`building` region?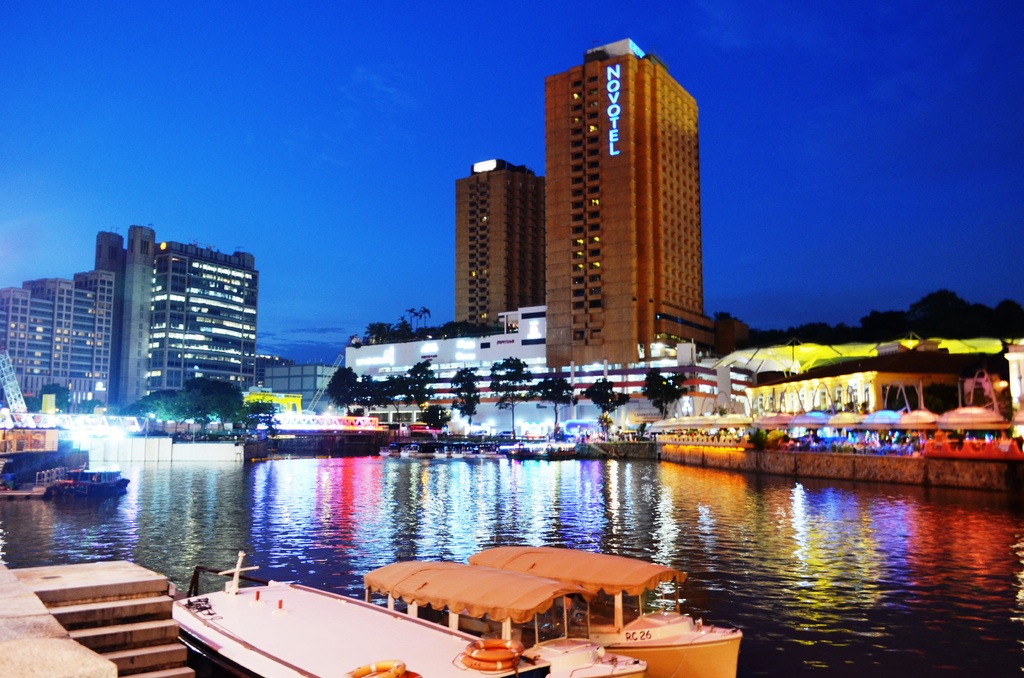
pyautogui.locateOnScreen(544, 36, 714, 366)
